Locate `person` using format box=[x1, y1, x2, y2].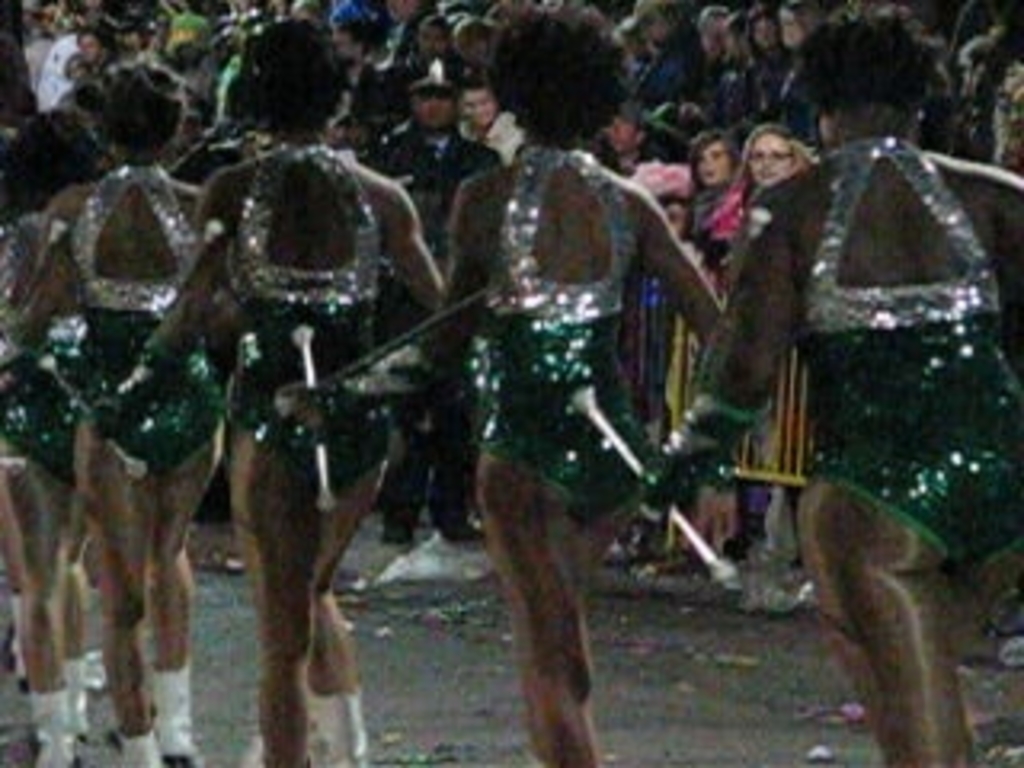
box=[166, 10, 208, 96].
